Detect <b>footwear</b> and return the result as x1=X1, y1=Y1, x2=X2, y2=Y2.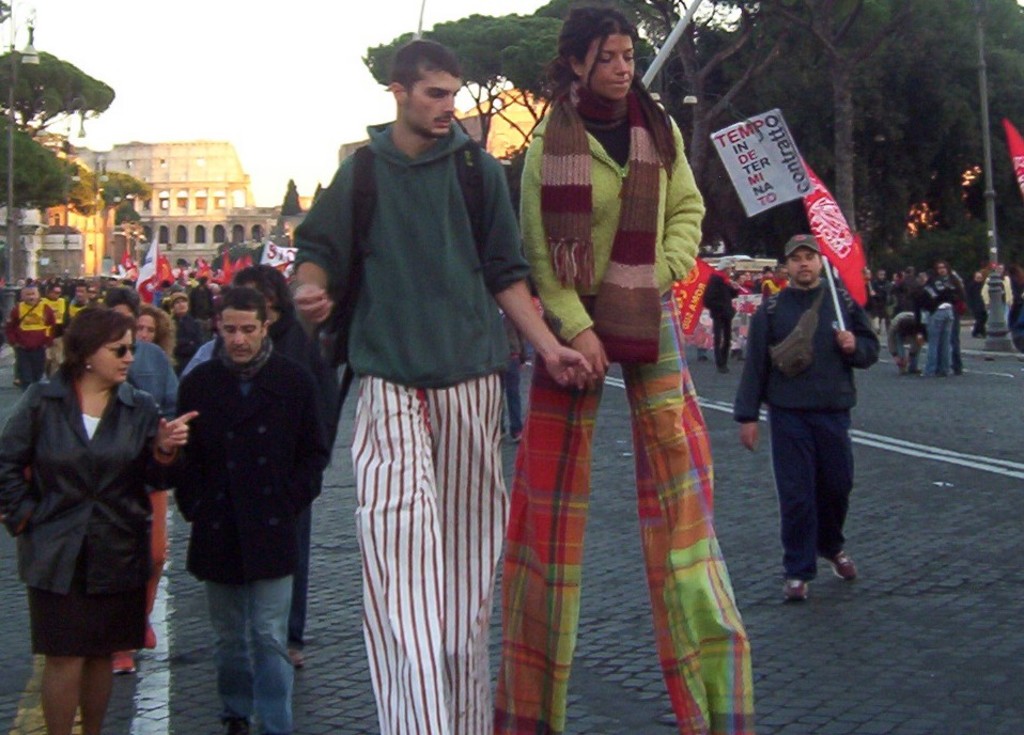
x1=139, y1=617, x2=162, y2=654.
